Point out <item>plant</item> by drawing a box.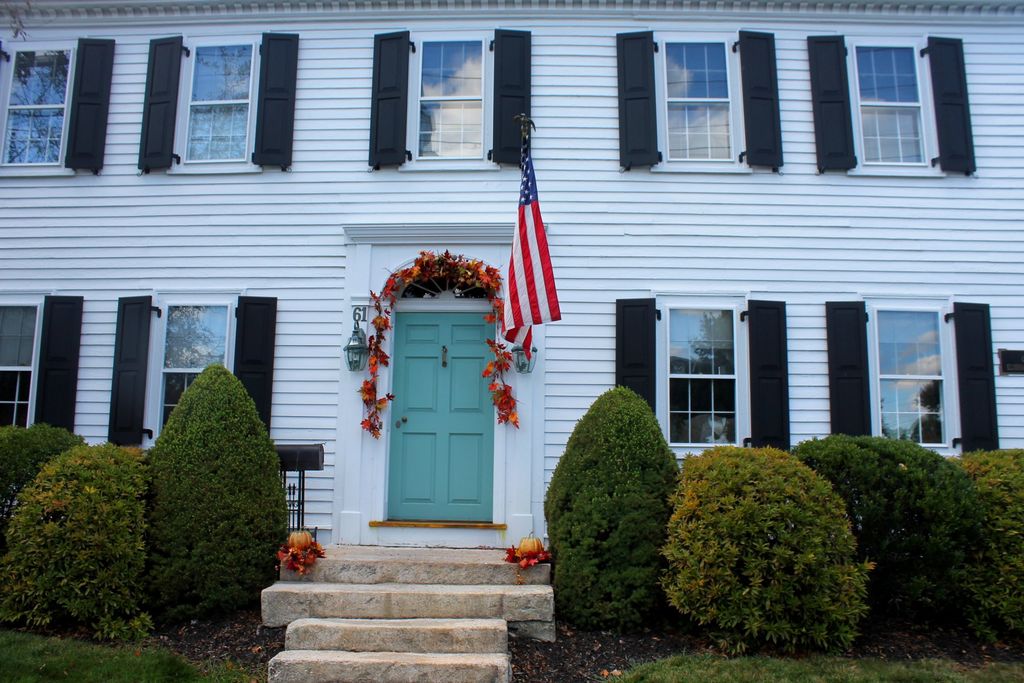
crop(504, 536, 561, 570).
